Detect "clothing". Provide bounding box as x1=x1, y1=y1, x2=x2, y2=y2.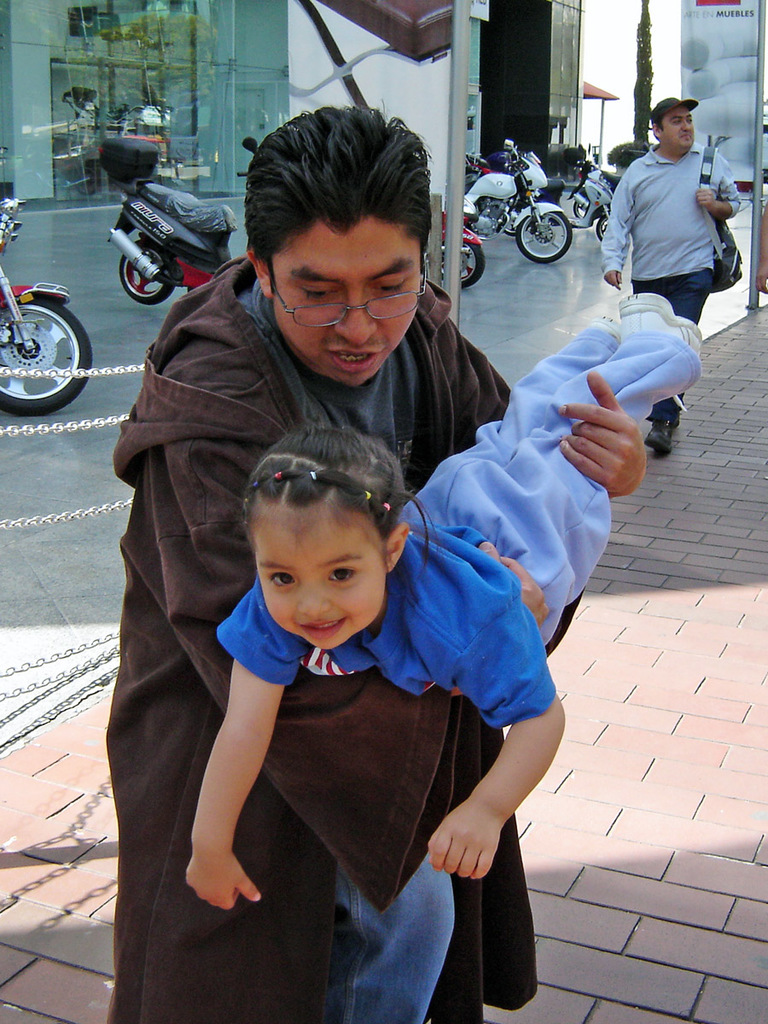
x1=603, y1=138, x2=742, y2=431.
